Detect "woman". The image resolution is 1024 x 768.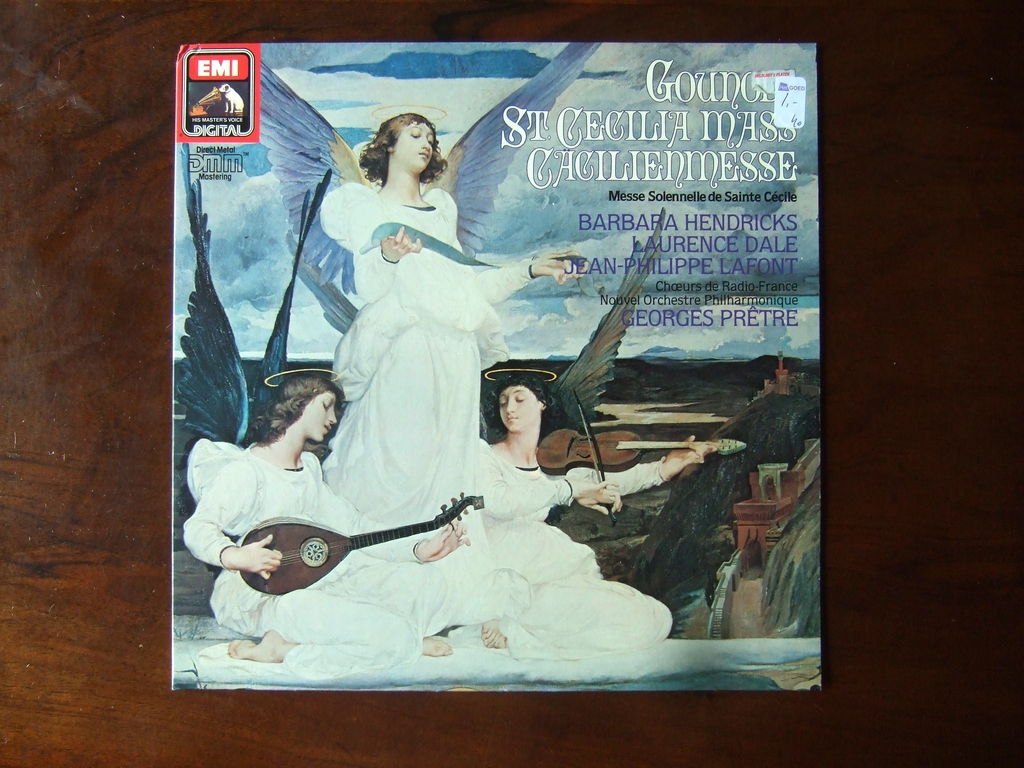
l=467, t=363, r=718, b=663.
